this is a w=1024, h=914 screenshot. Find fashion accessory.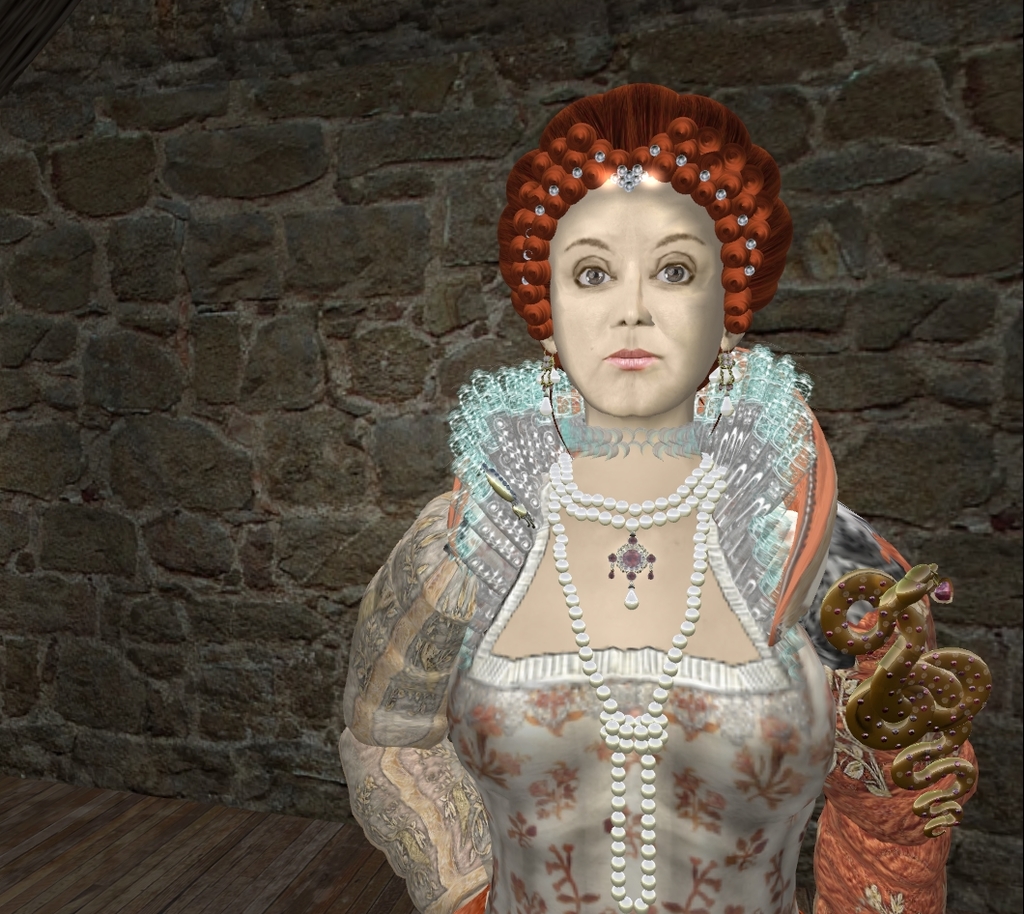
Bounding box: detection(545, 182, 560, 198).
